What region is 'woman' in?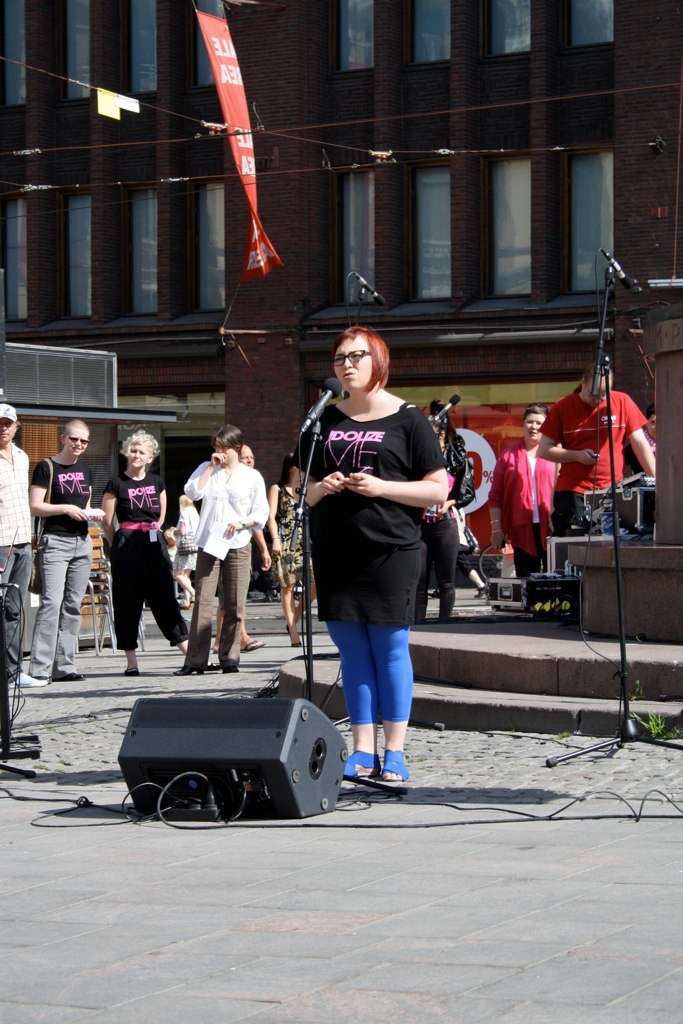
x1=27, y1=416, x2=114, y2=678.
